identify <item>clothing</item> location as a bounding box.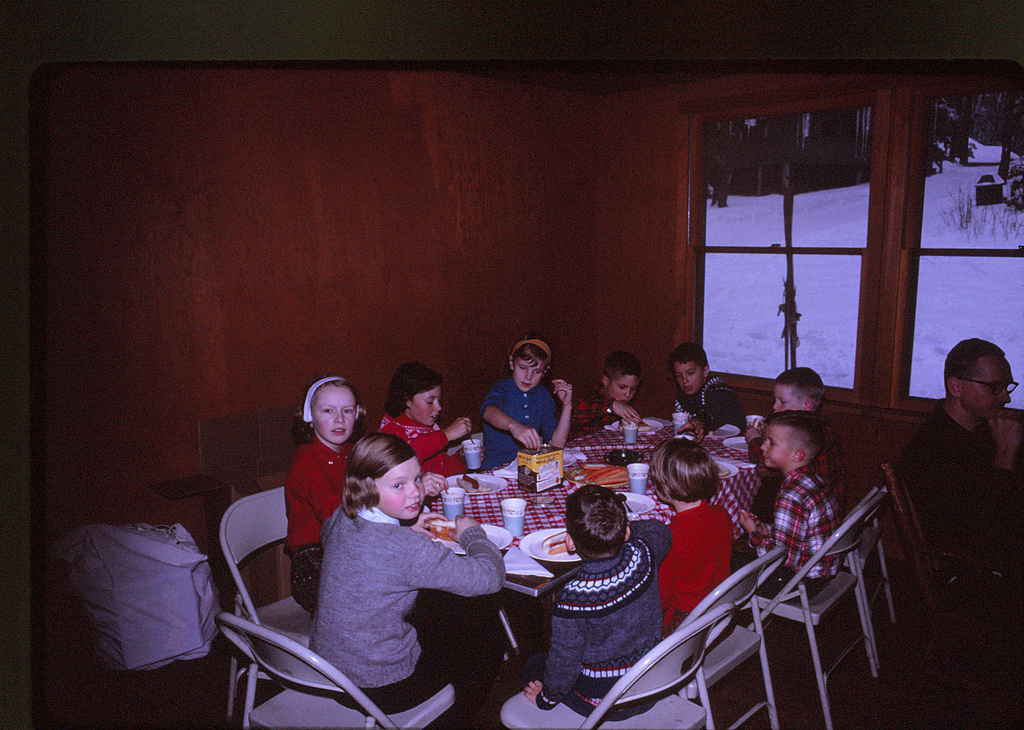
(x1=657, y1=501, x2=735, y2=637).
